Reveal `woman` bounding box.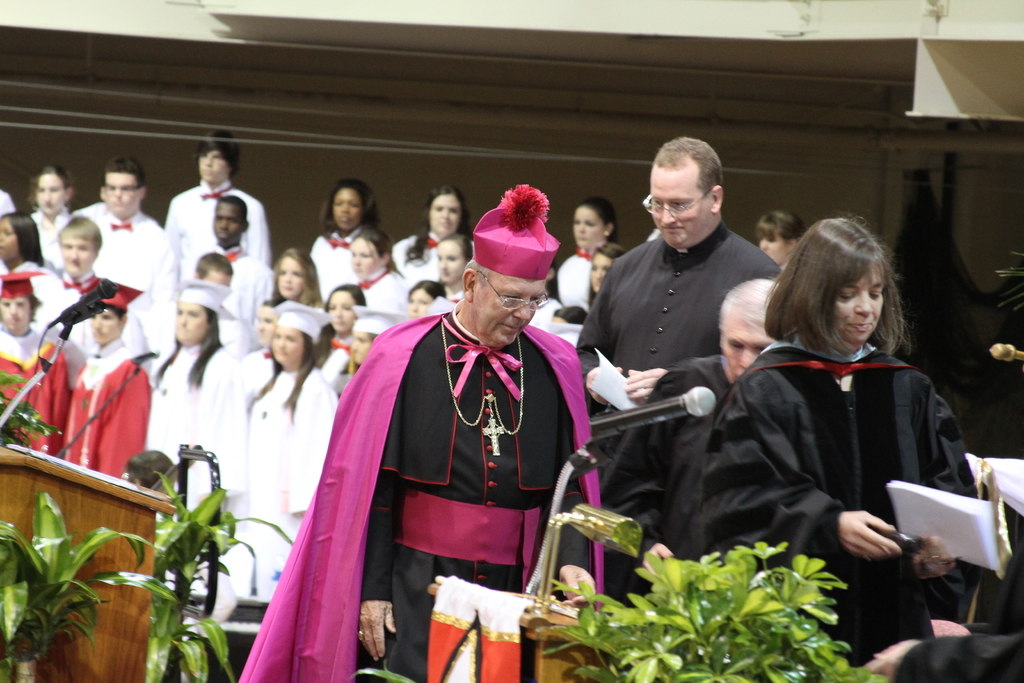
Revealed: [left=598, top=281, right=778, bottom=608].
